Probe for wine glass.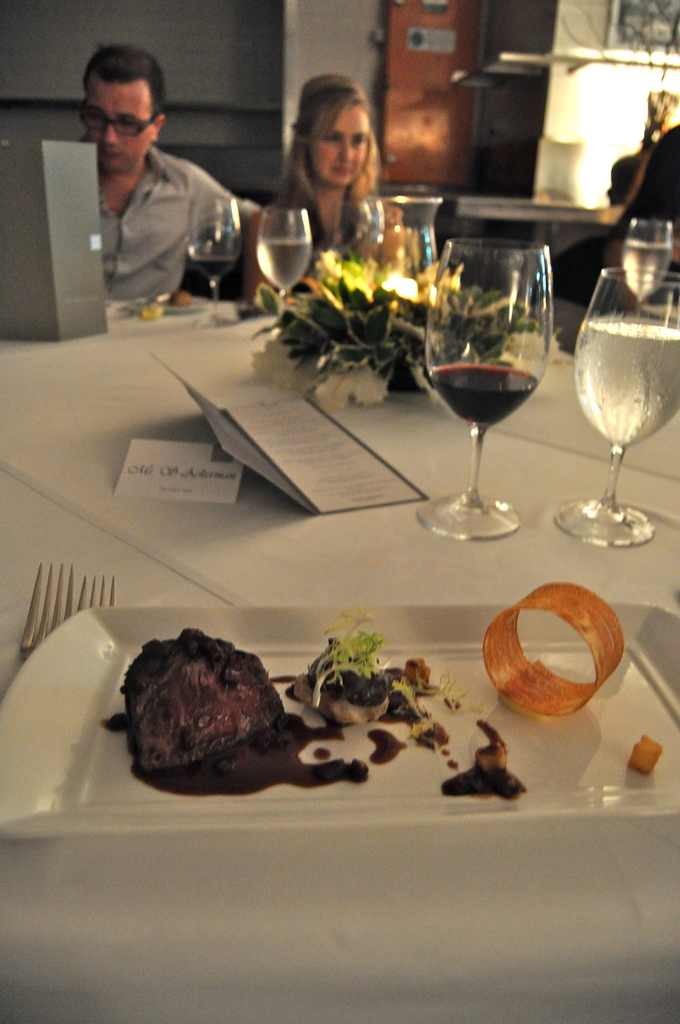
Probe result: [left=573, top=269, right=679, bottom=550].
